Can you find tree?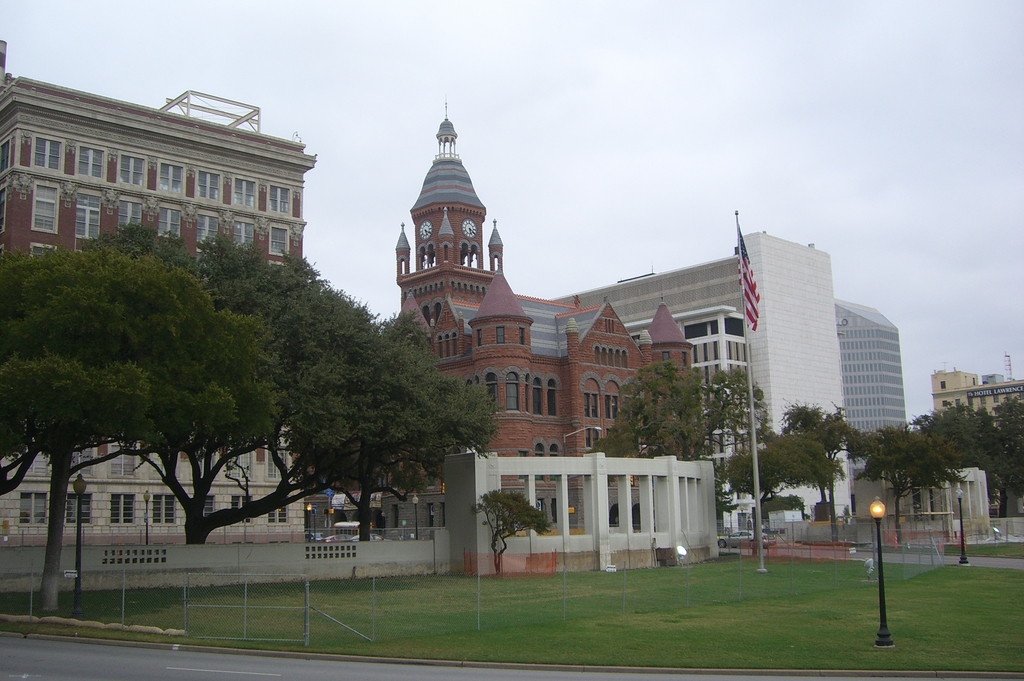
Yes, bounding box: 918,401,998,498.
